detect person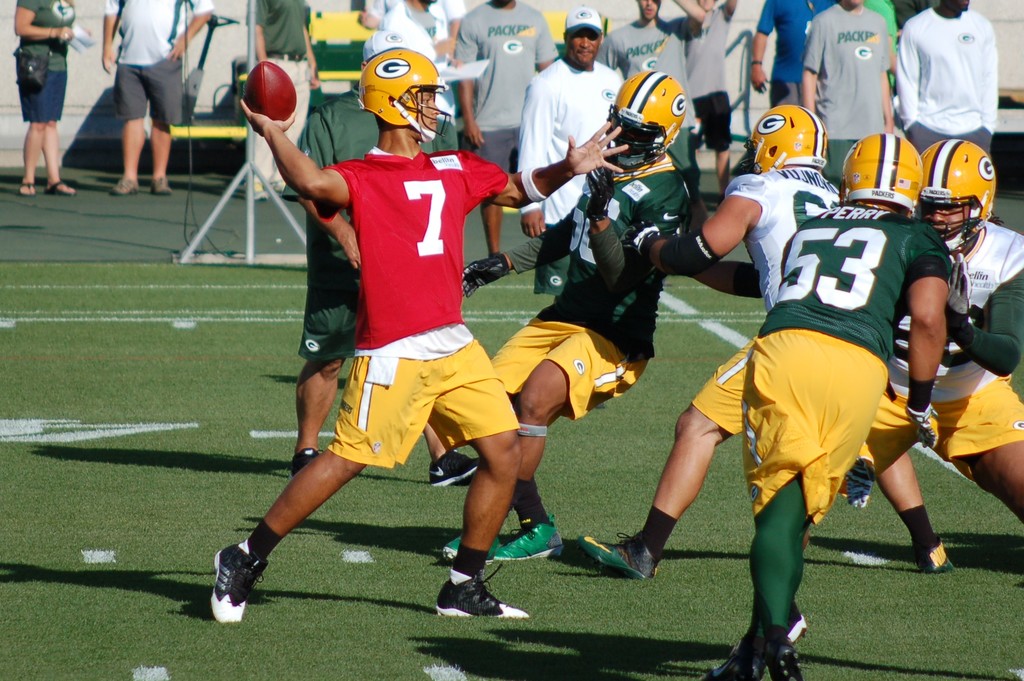
l=19, t=0, r=79, b=195
